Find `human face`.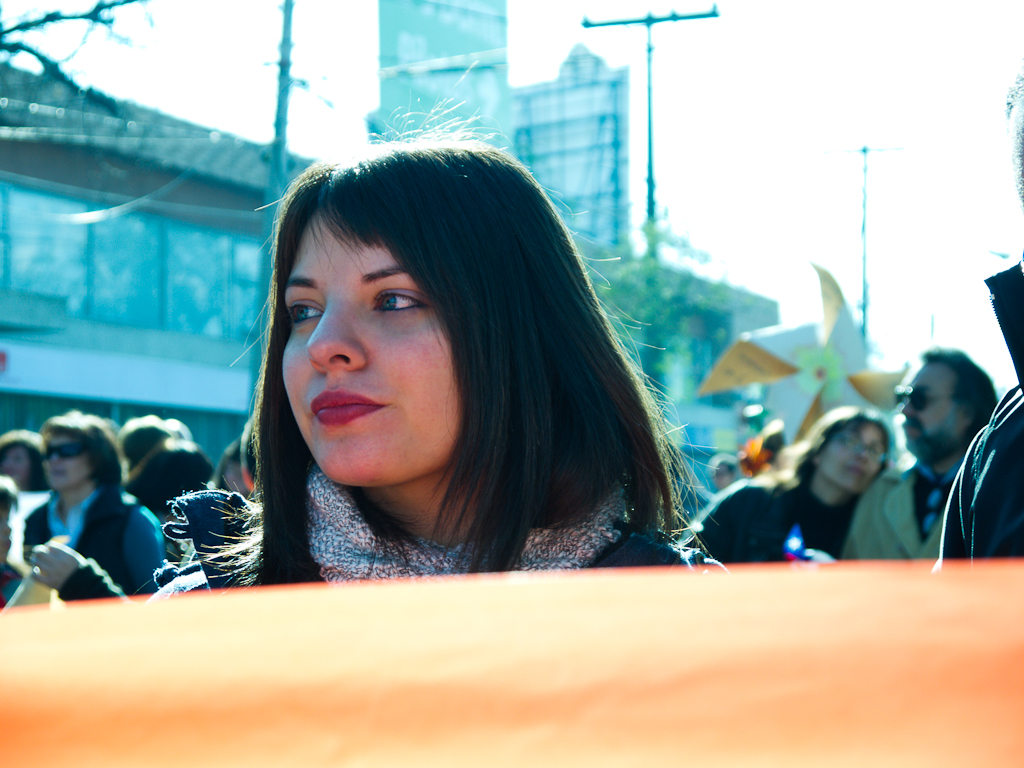
box=[282, 206, 466, 481].
